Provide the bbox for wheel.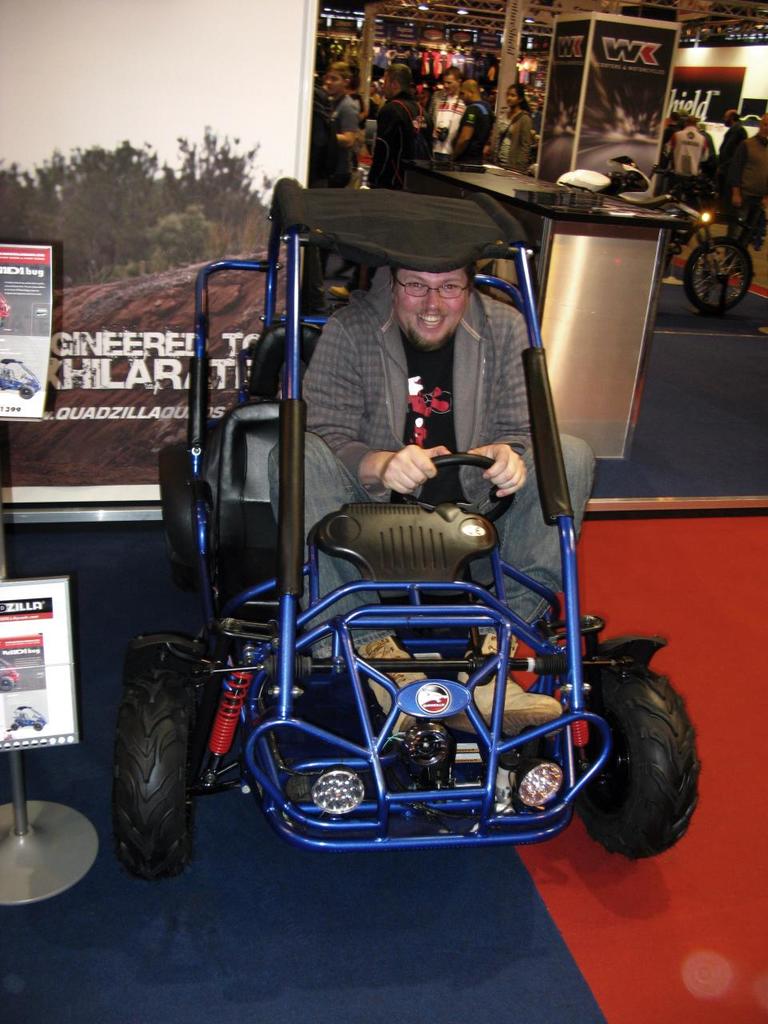
l=402, t=456, r=521, b=530.
